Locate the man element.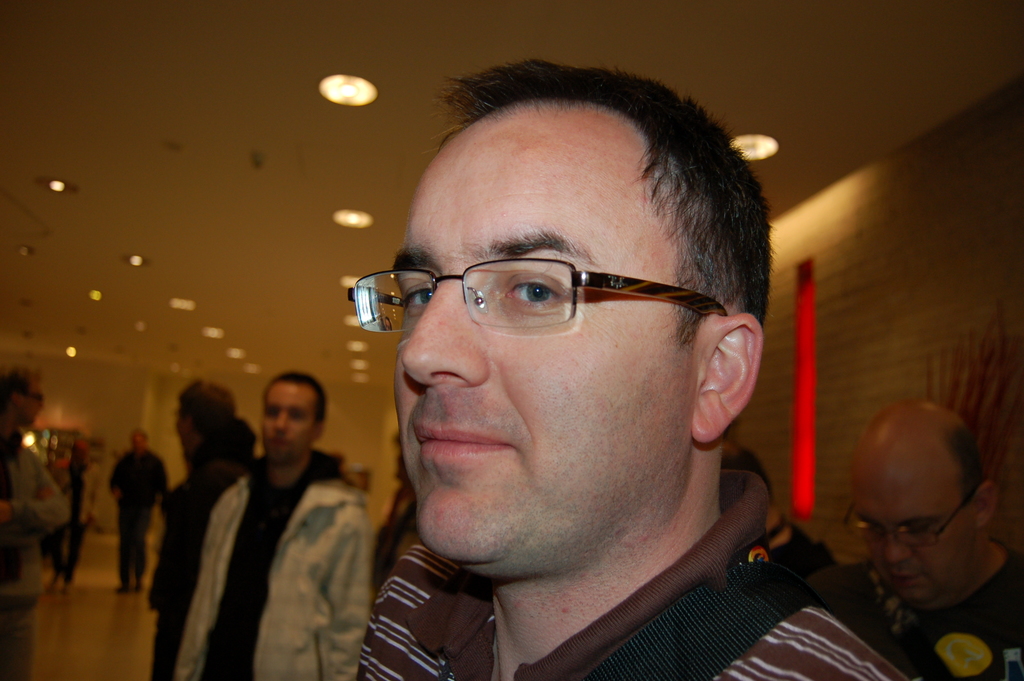
Element bbox: bbox=(162, 362, 371, 680).
